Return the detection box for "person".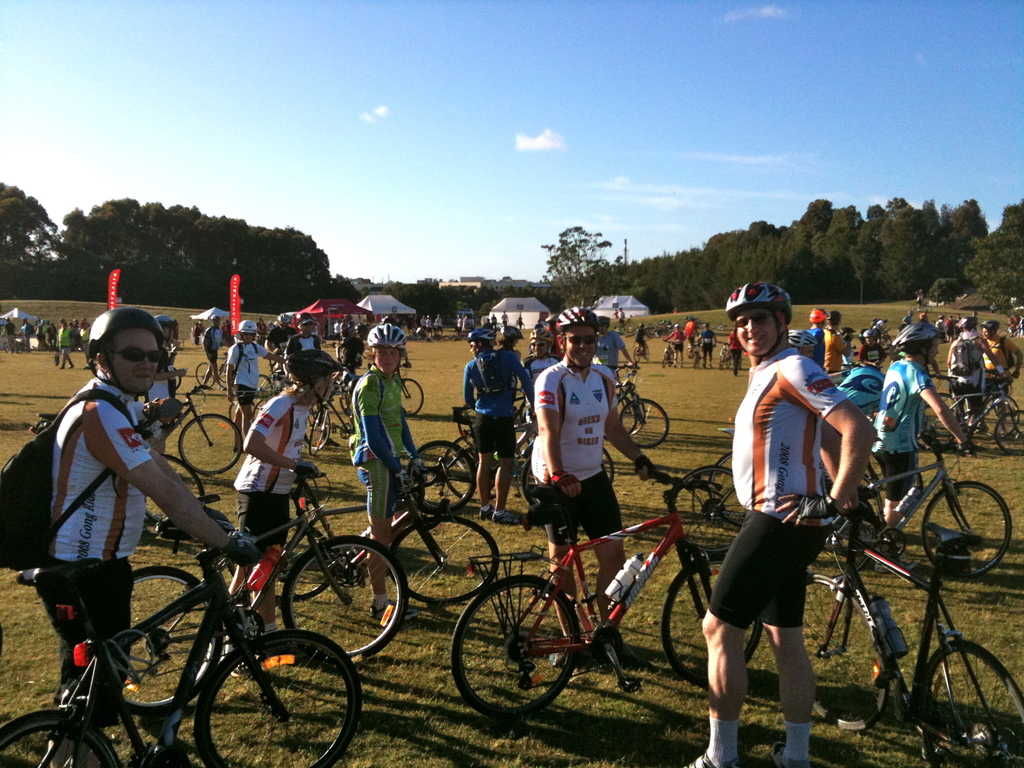
crop(667, 319, 687, 367).
